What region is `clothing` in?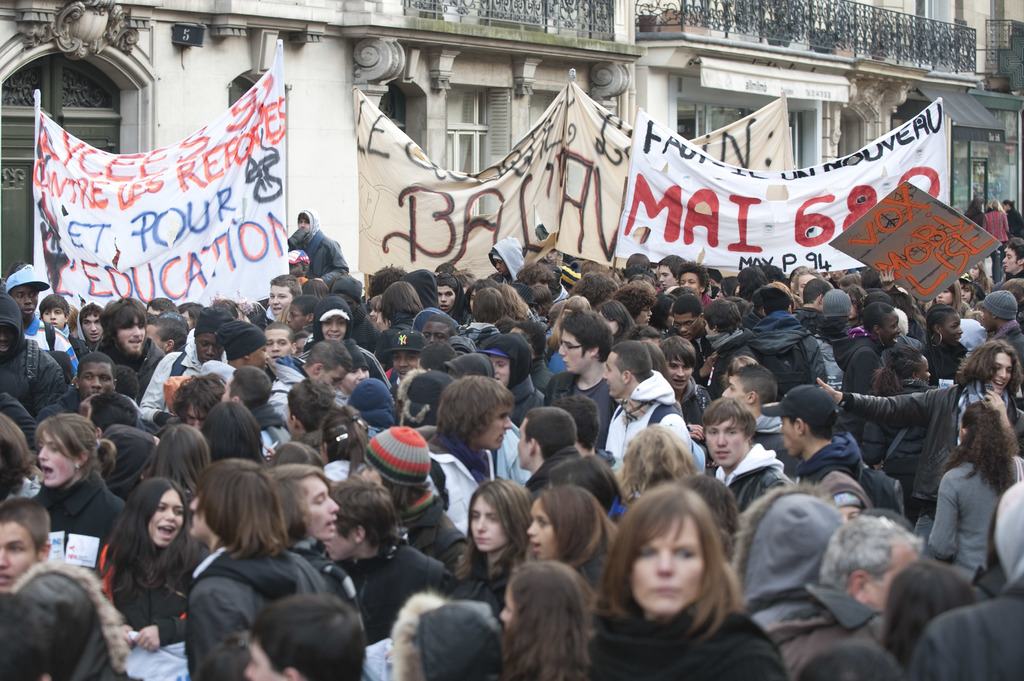
335/524/452/648.
